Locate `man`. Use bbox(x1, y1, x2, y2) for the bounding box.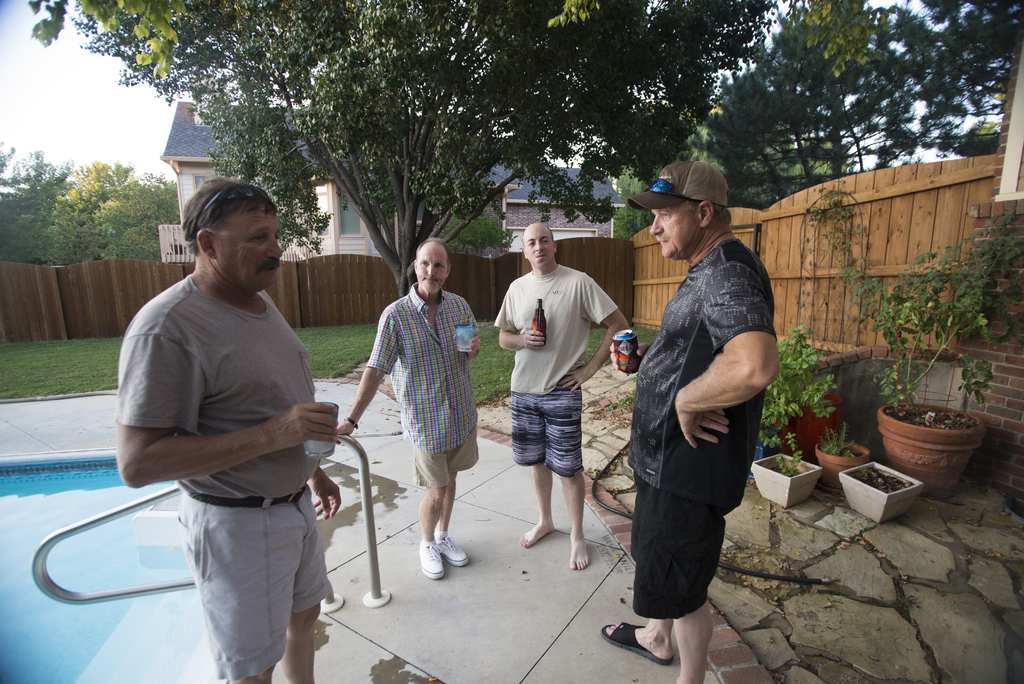
bbox(109, 167, 362, 667).
